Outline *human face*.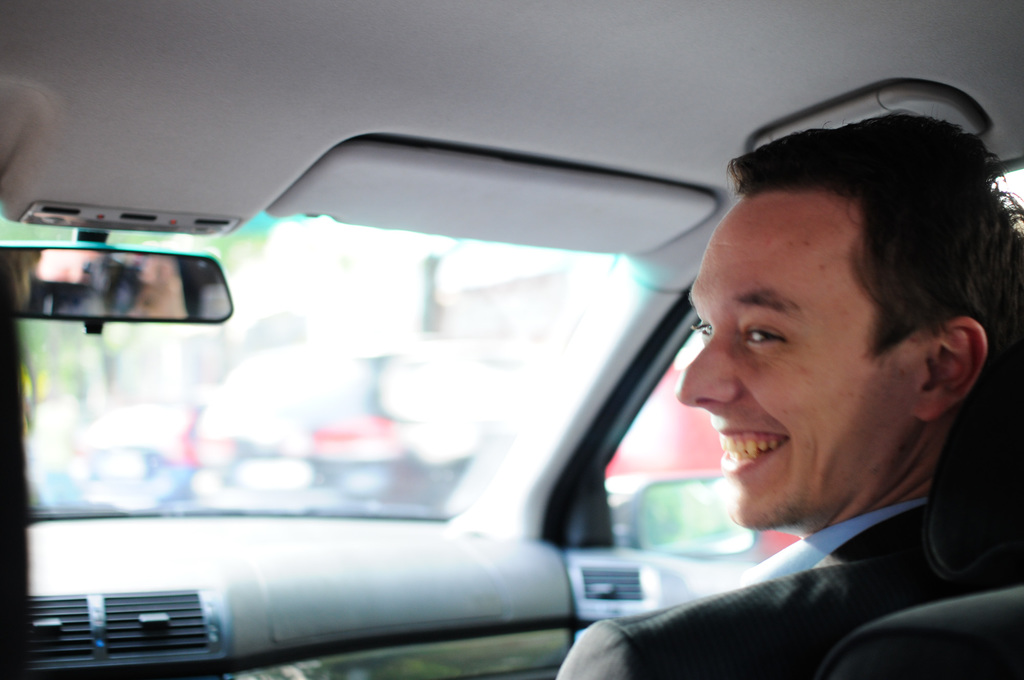
Outline: 672,200,908,530.
